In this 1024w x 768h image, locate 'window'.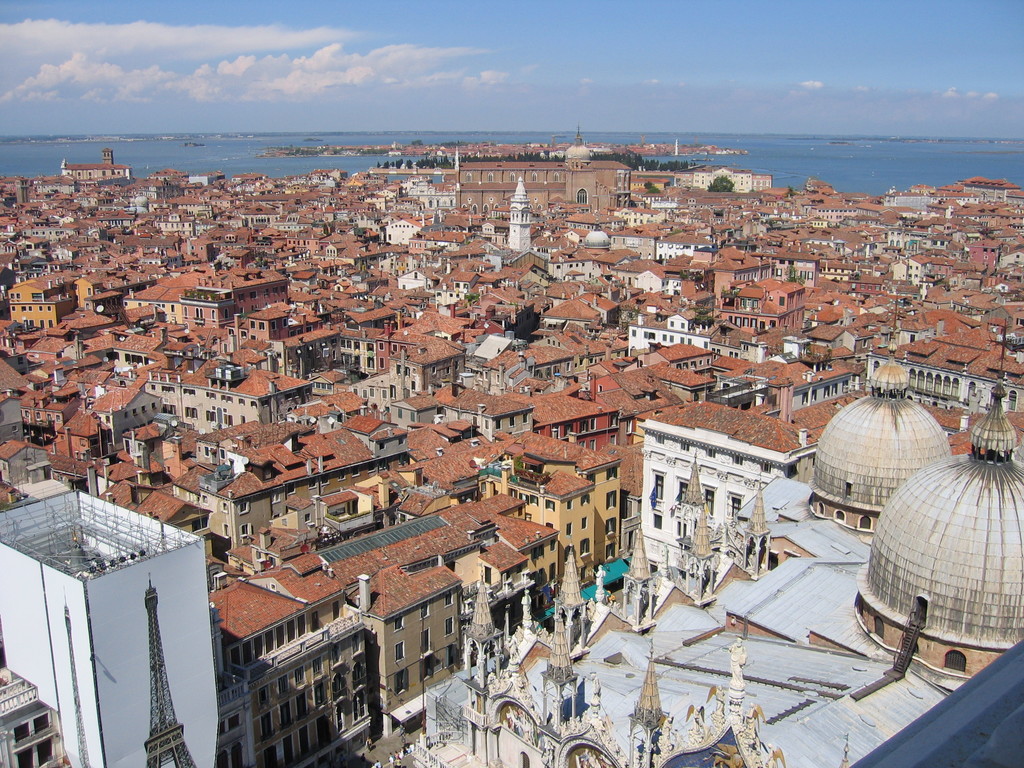
Bounding box: region(420, 632, 429, 659).
